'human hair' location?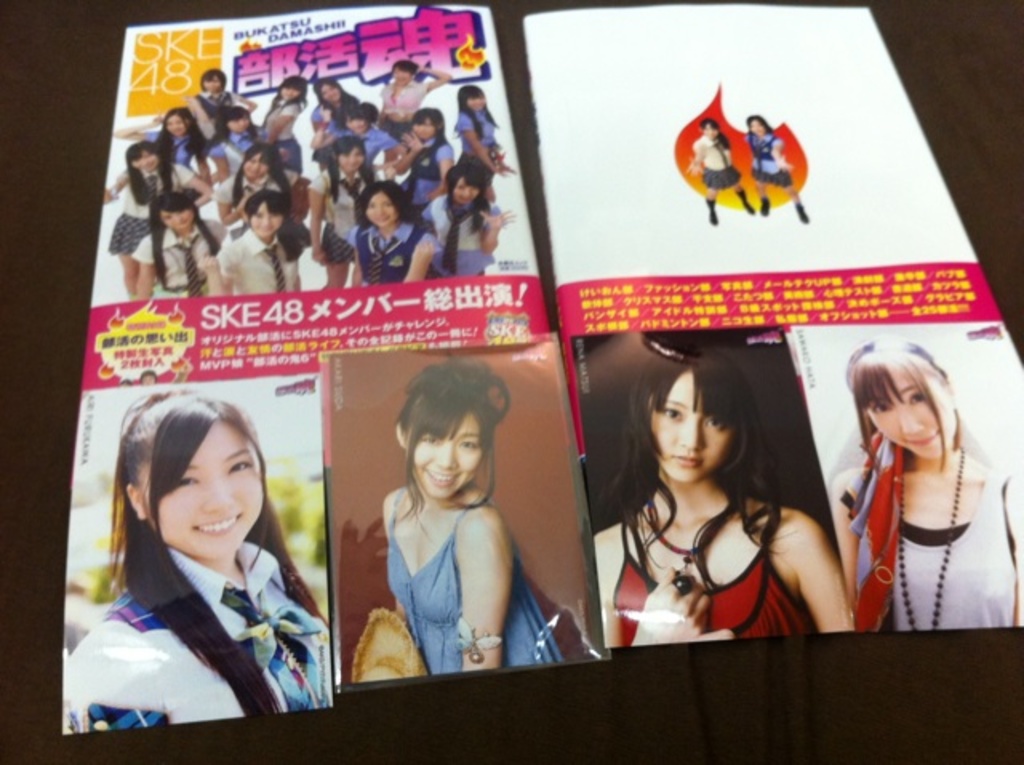
(left=413, top=110, right=453, bottom=157)
